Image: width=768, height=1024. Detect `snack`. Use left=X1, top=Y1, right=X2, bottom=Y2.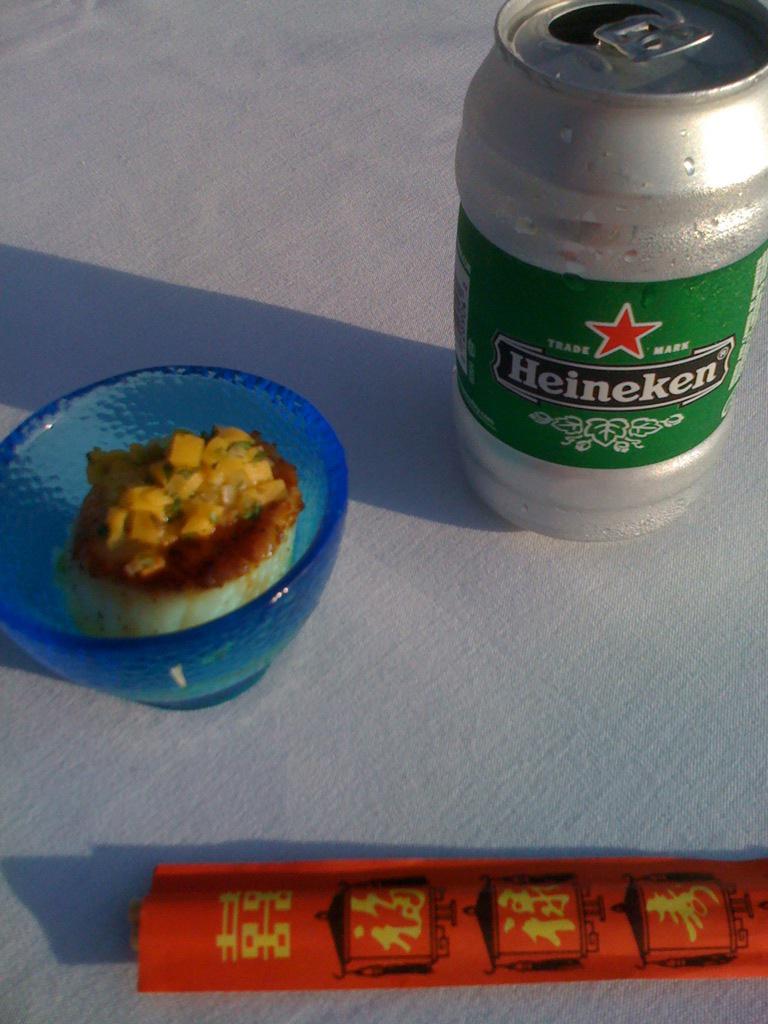
left=52, top=412, right=326, bottom=639.
